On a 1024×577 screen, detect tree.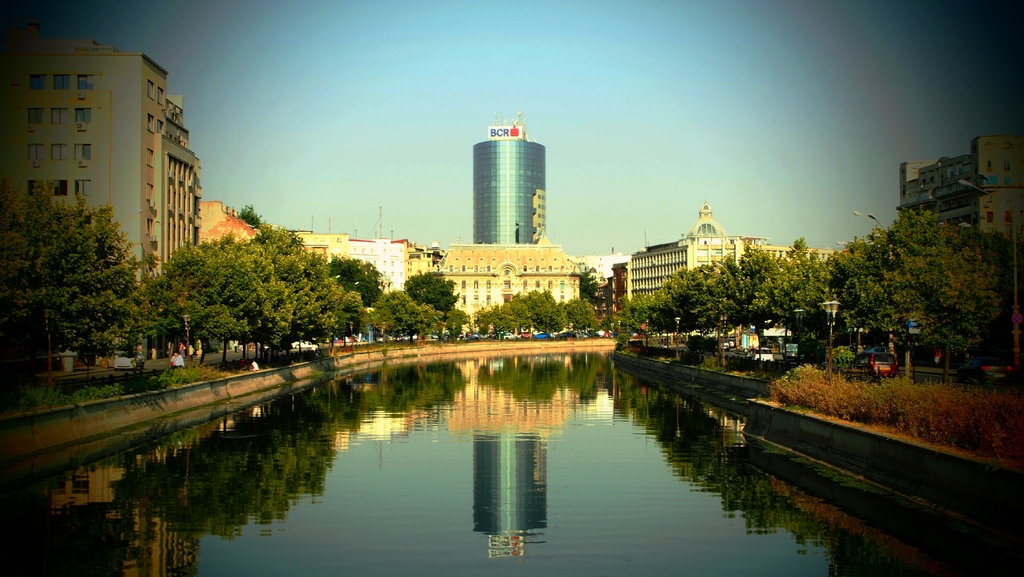
370,291,441,344.
